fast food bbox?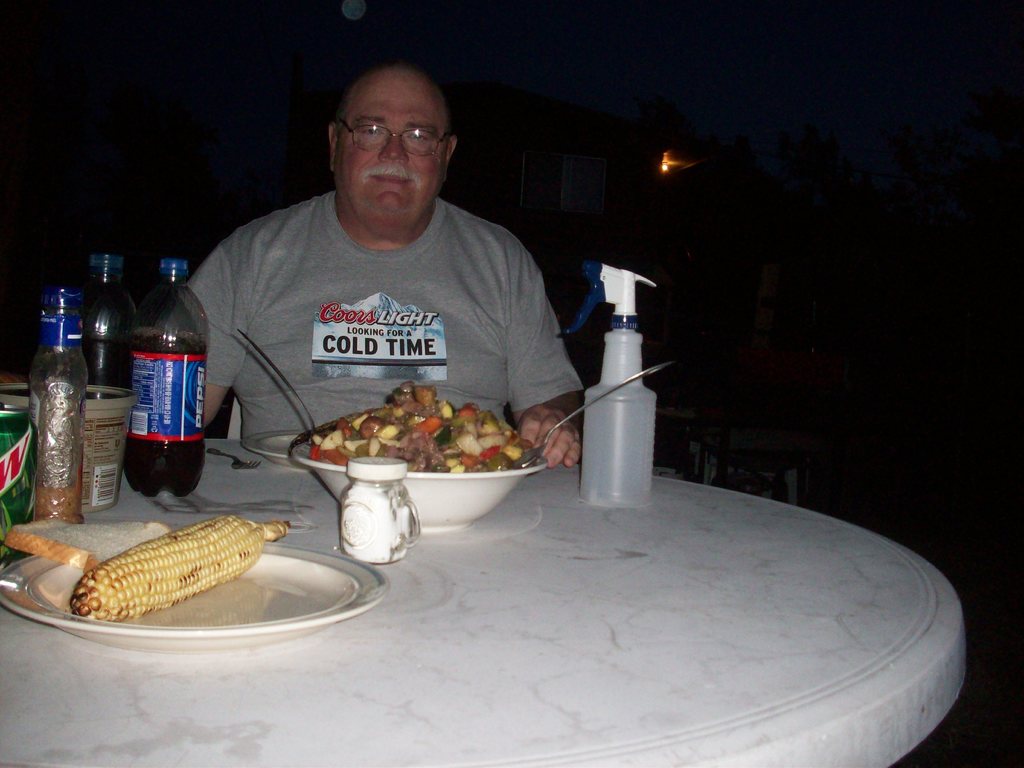
301/376/512/476
